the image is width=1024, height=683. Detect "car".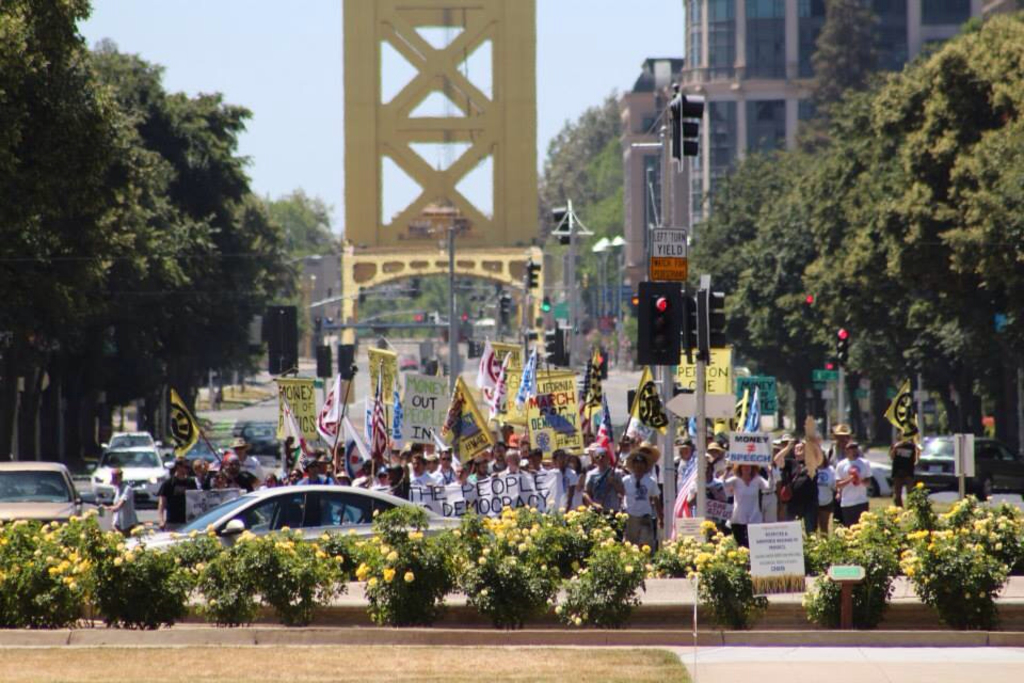
Detection: select_region(913, 438, 1023, 499).
